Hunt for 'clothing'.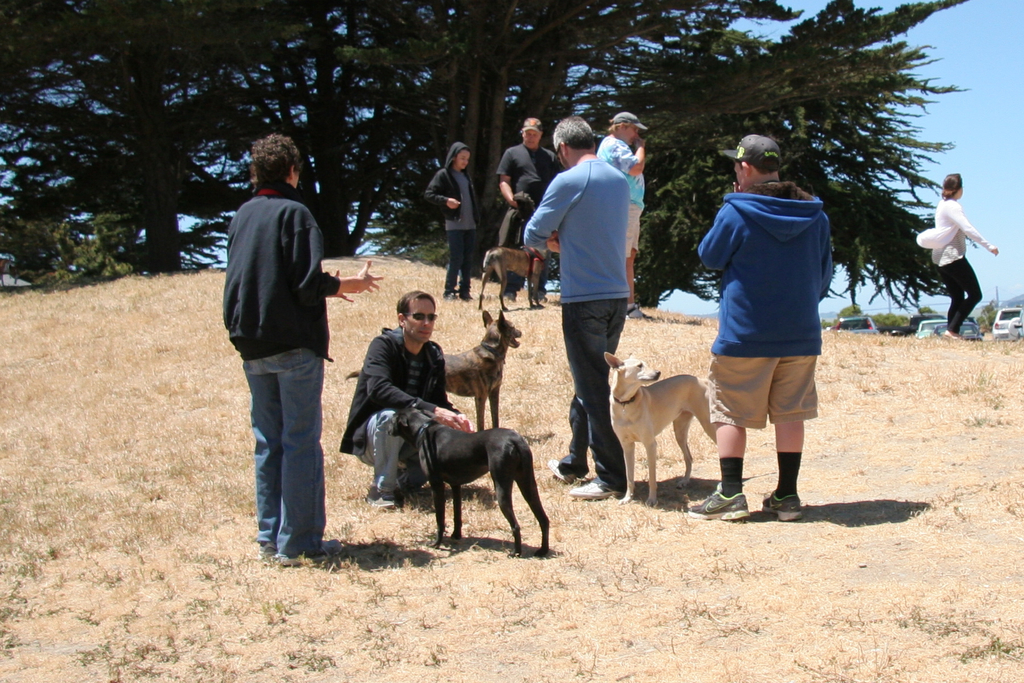
Hunted down at bbox=(915, 200, 1002, 339).
